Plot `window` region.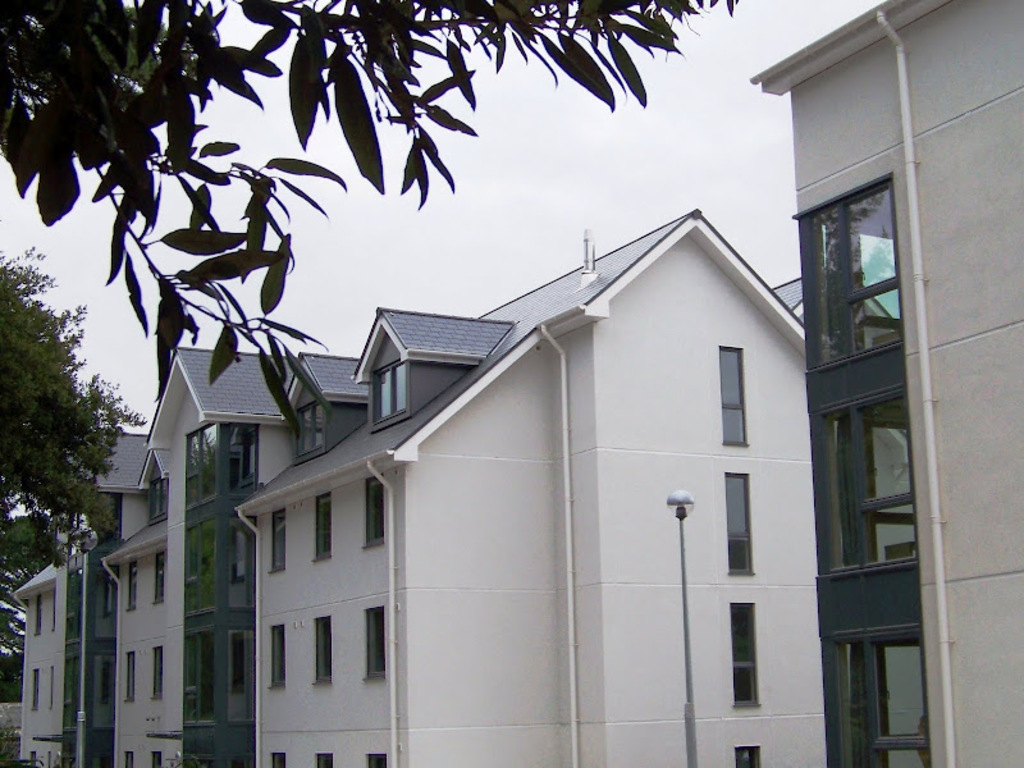
Plotted at locate(269, 508, 291, 579).
